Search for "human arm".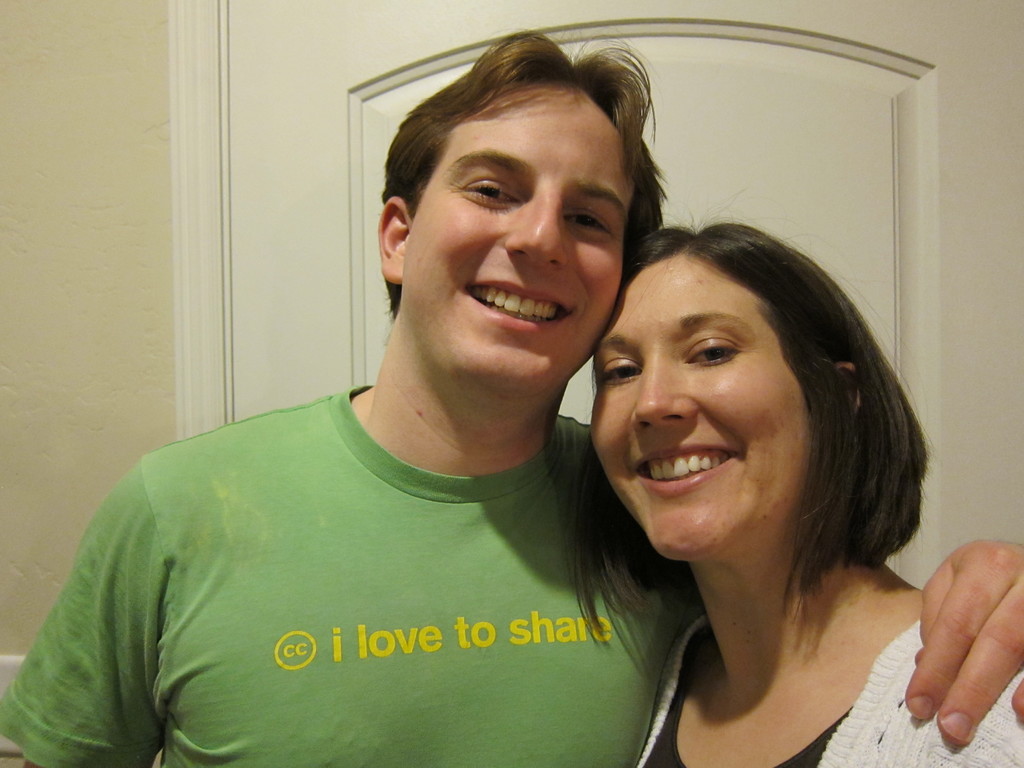
Found at [903,529,1023,748].
